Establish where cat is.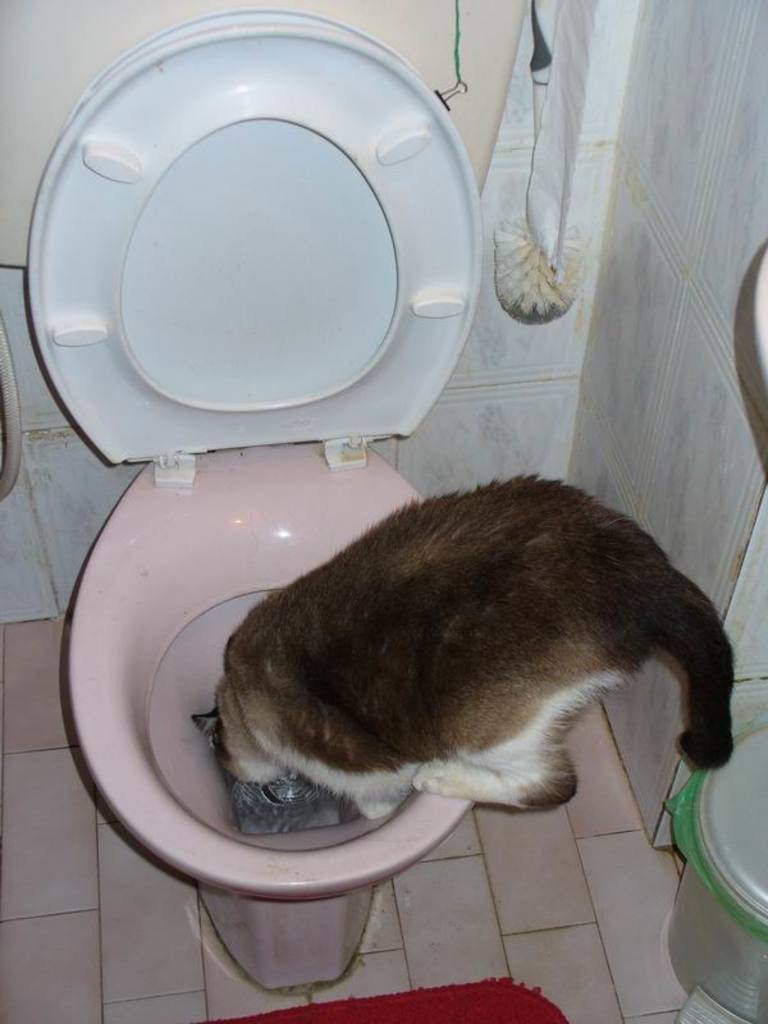
Established at (207,470,740,810).
